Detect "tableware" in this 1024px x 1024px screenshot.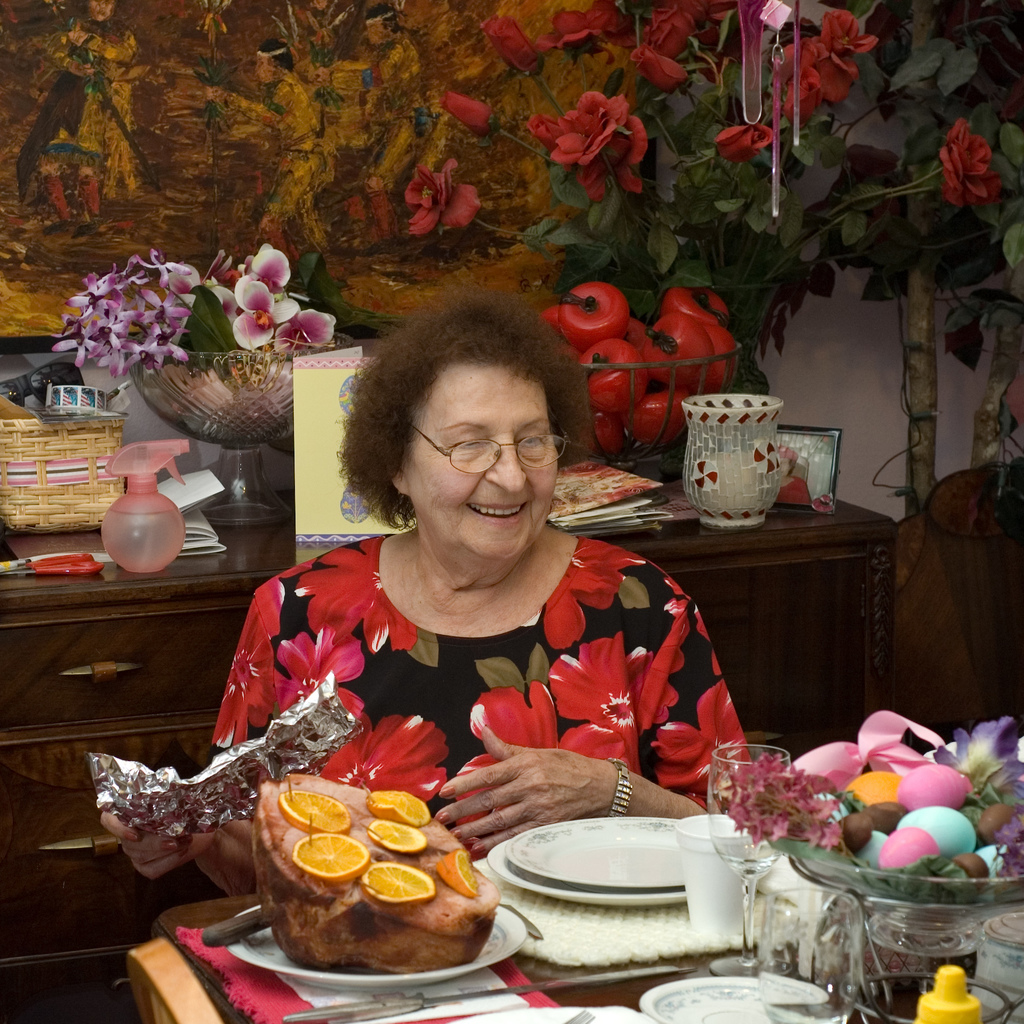
Detection: select_region(641, 979, 842, 1023).
